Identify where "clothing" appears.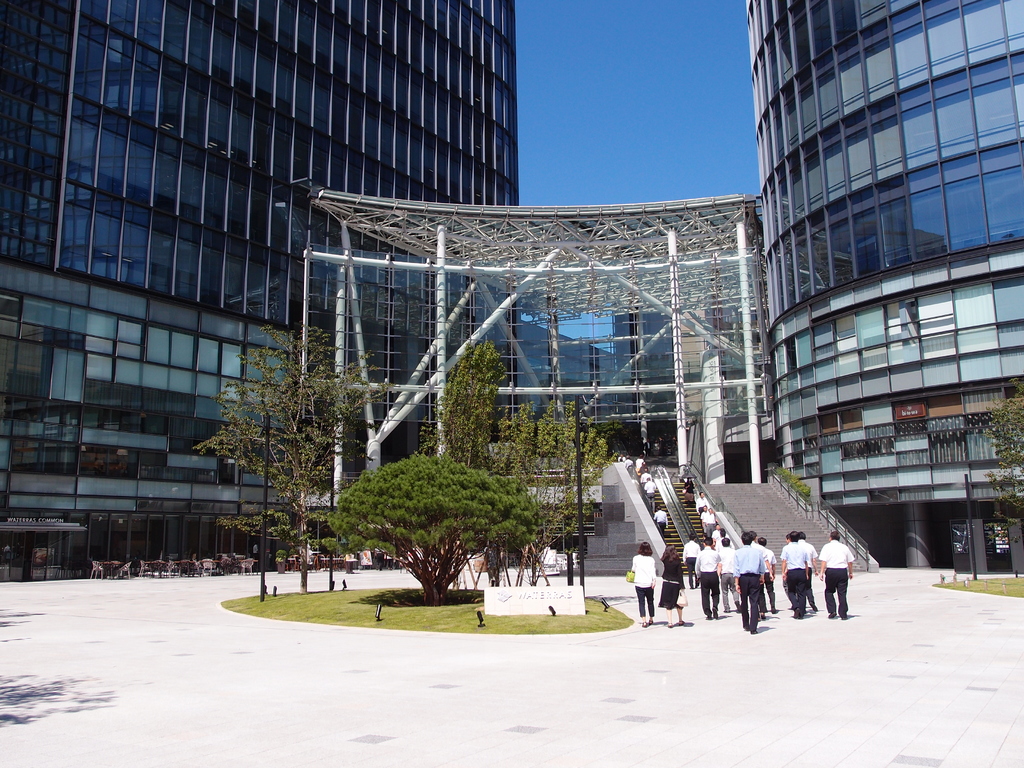
Appears at {"x1": 628, "y1": 556, "x2": 657, "y2": 611}.
